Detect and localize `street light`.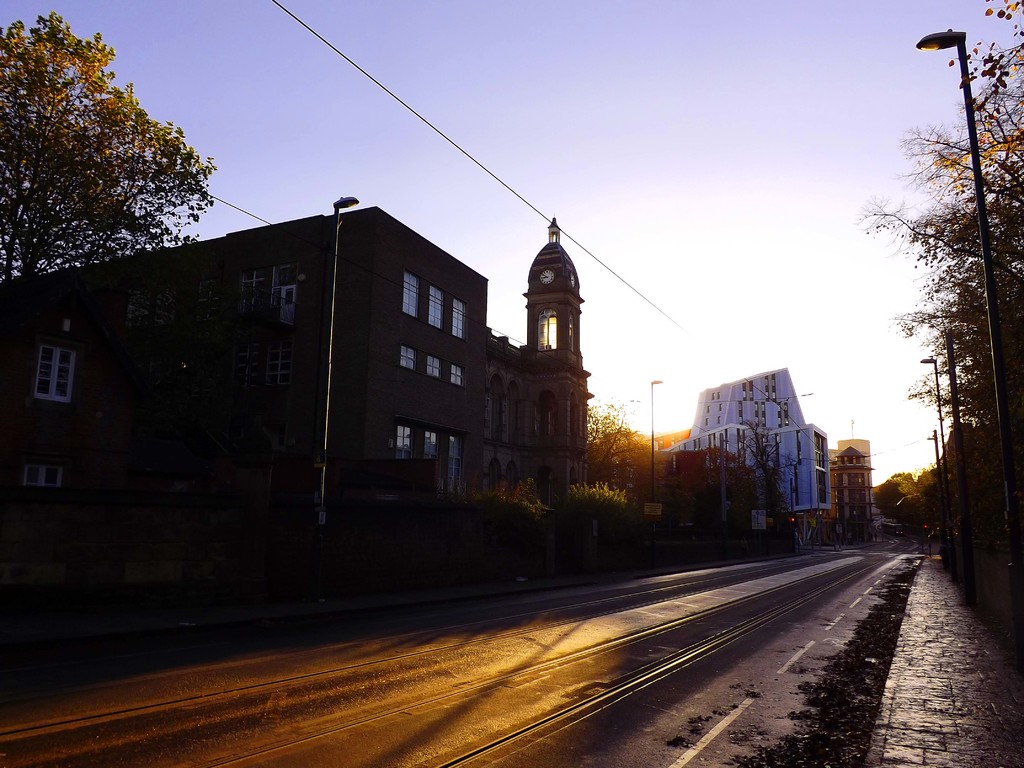
Localized at 646/372/664/545.
